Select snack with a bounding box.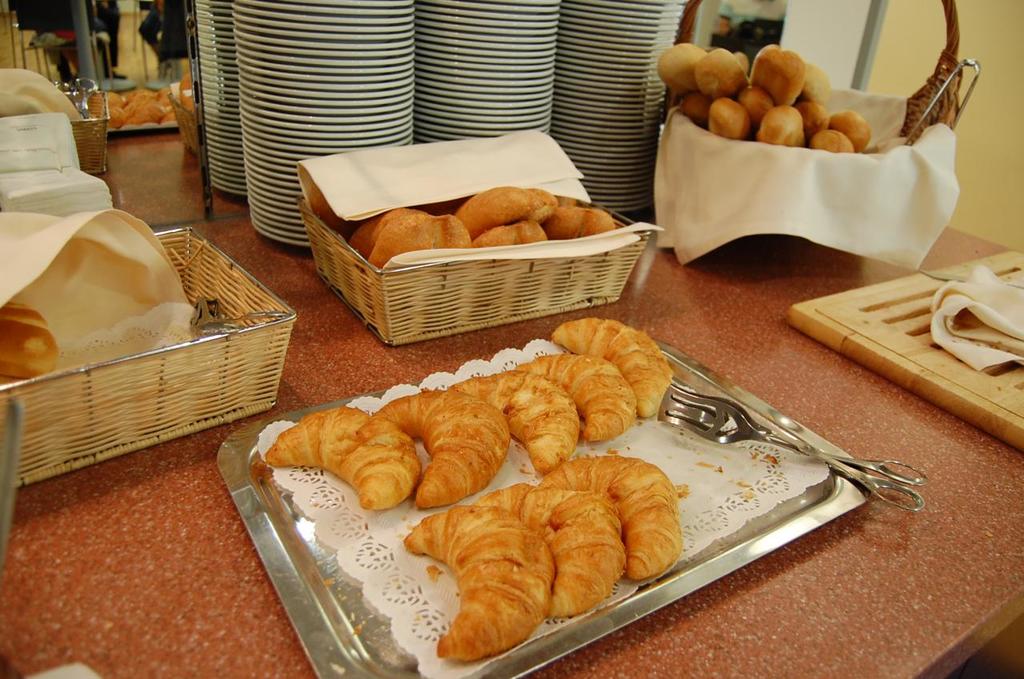
(x1=522, y1=353, x2=642, y2=442).
